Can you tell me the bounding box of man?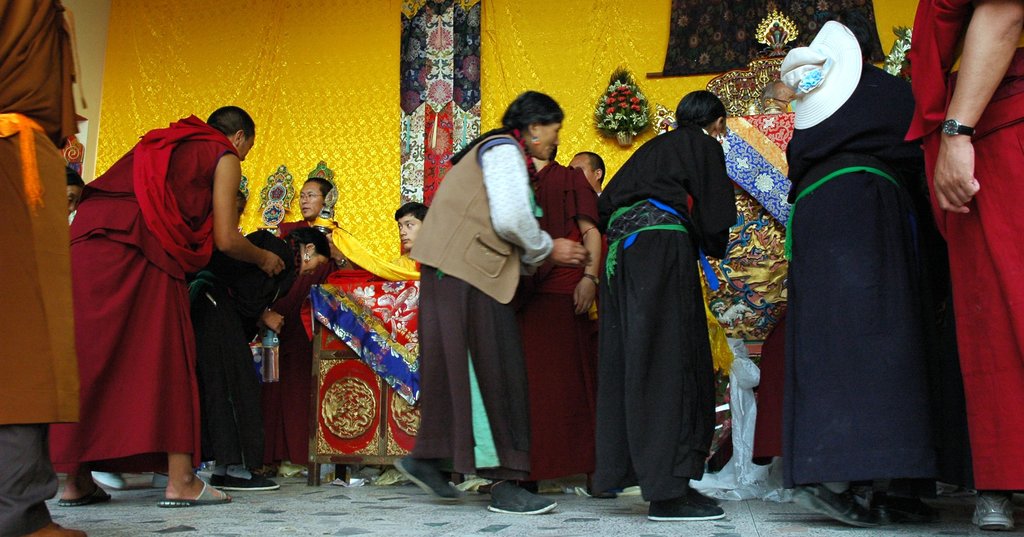
(44, 101, 291, 507).
